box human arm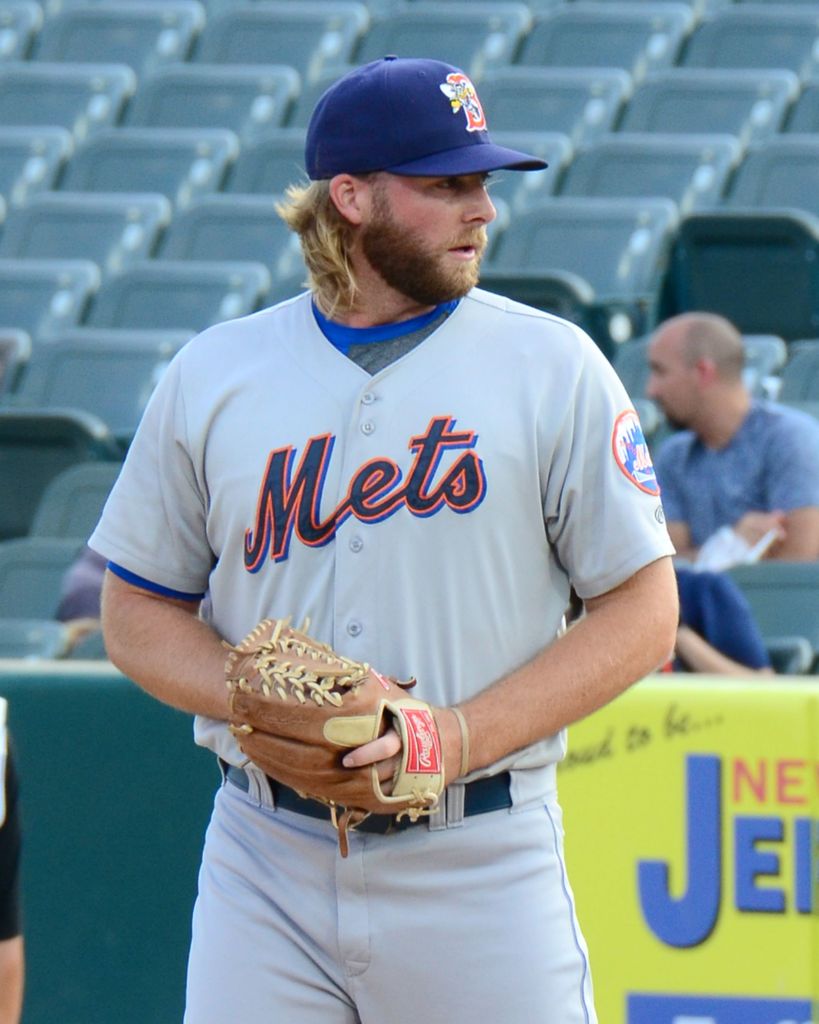
Rect(759, 420, 818, 564)
